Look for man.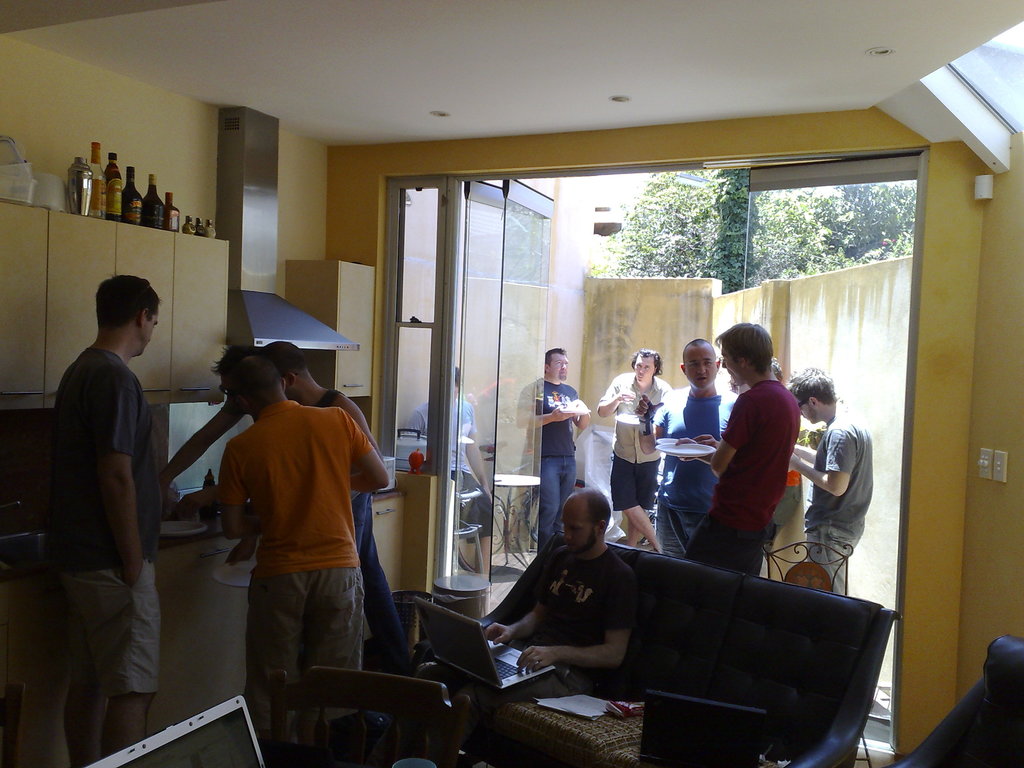
Found: detection(260, 339, 417, 682).
